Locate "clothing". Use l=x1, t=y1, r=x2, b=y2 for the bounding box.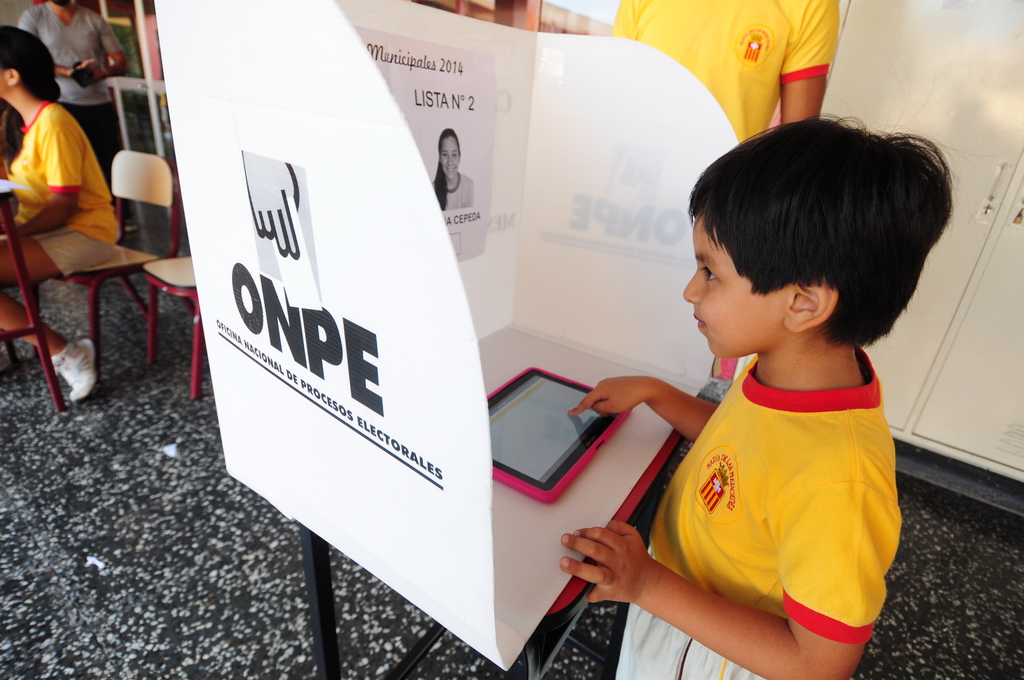
l=614, t=606, r=761, b=679.
